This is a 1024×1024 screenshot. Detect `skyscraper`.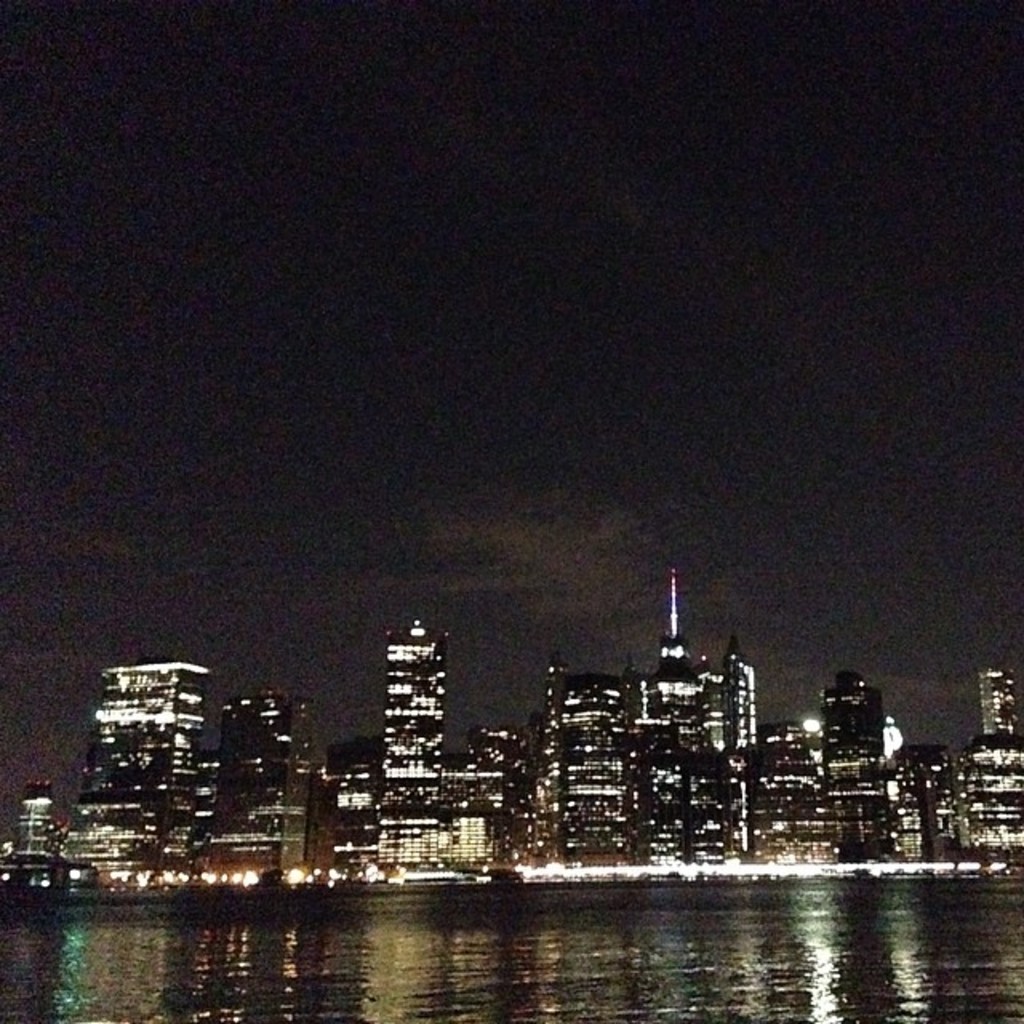
bbox(62, 656, 210, 864).
